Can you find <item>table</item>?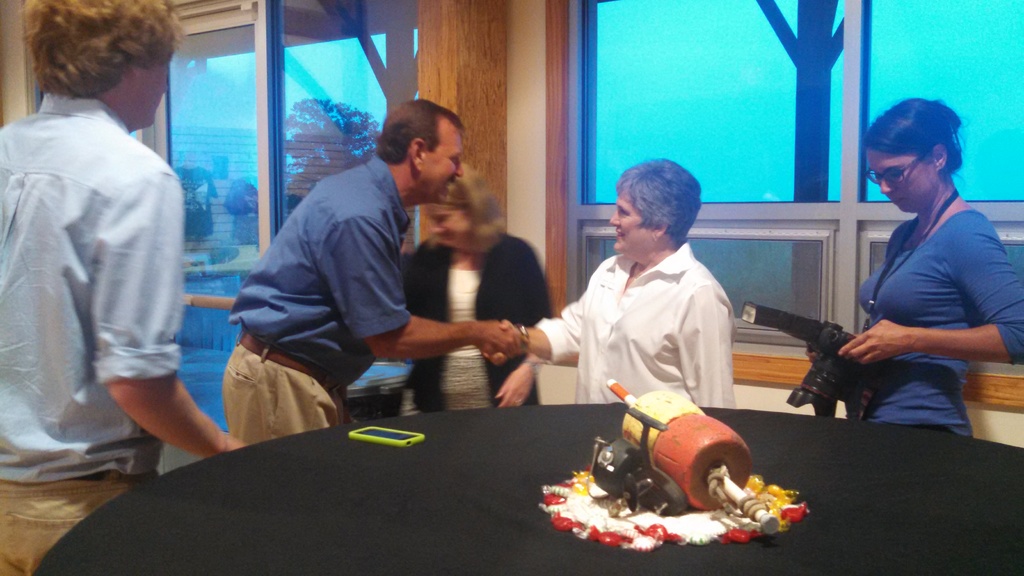
Yes, bounding box: box(26, 401, 1023, 575).
